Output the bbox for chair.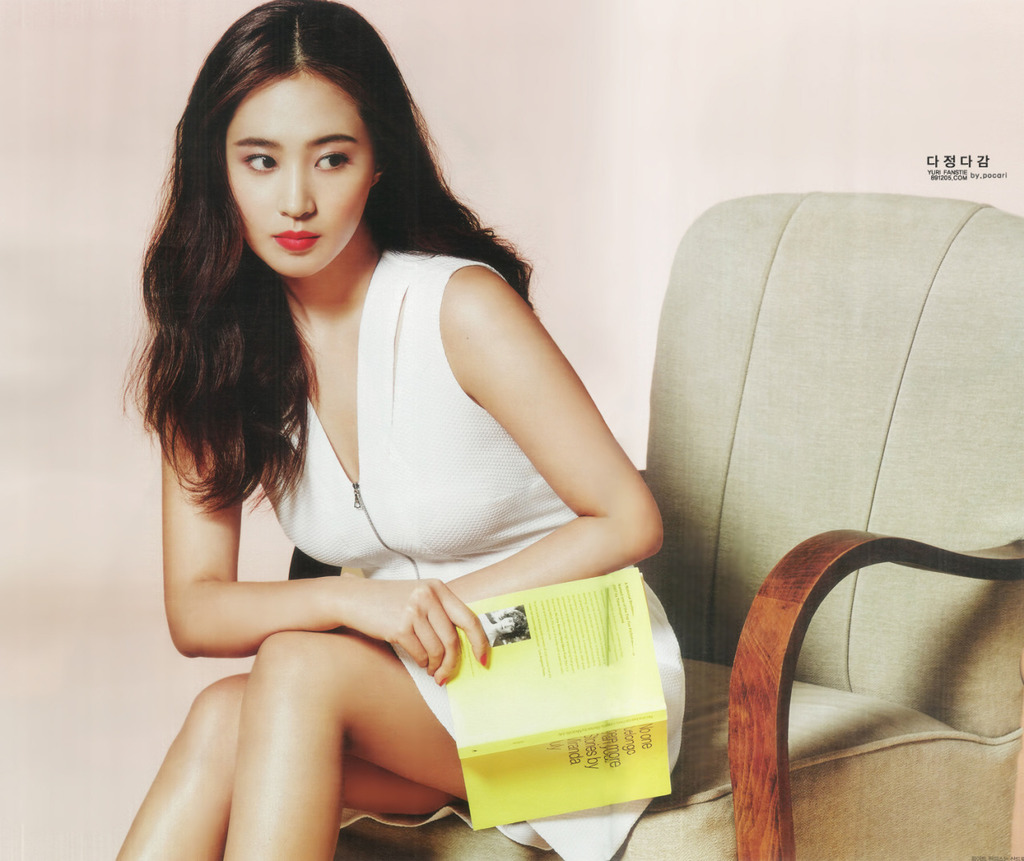
338:186:1023:860.
